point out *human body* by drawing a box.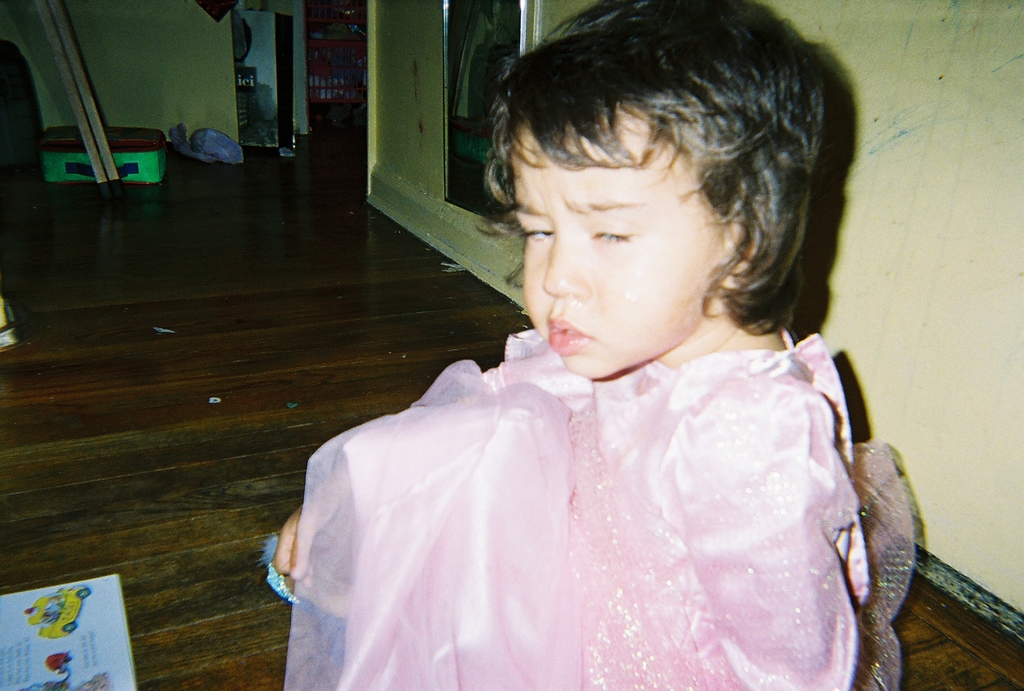
<region>255, 0, 906, 690</region>.
